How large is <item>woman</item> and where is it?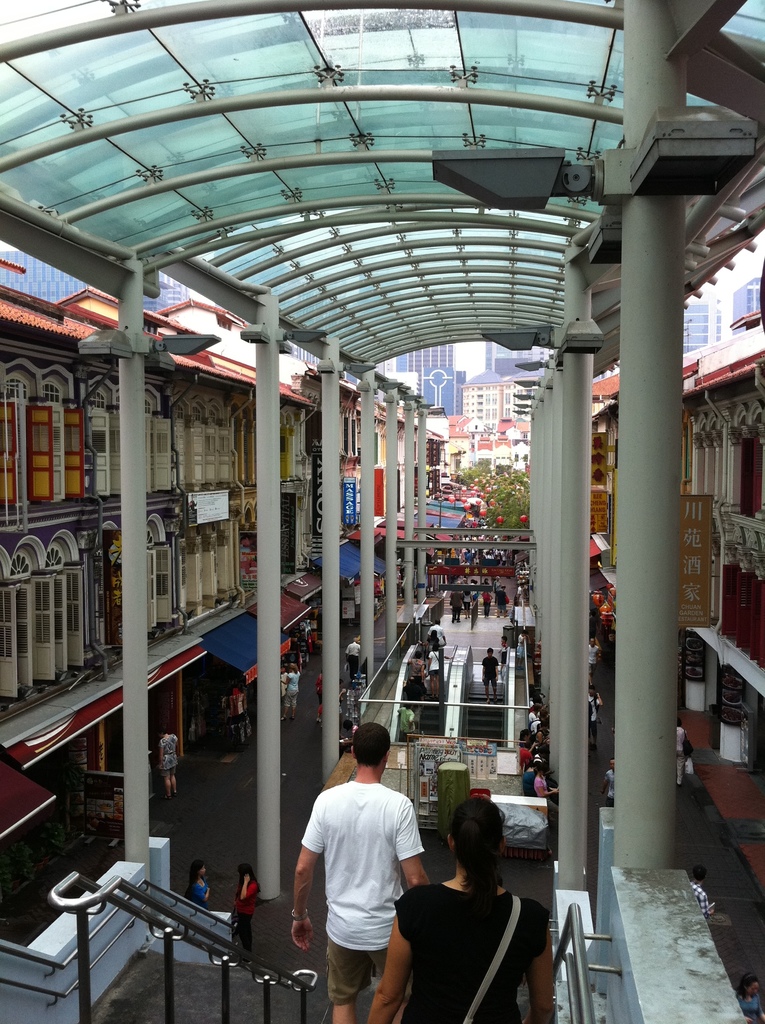
Bounding box: rect(233, 861, 256, 972).
